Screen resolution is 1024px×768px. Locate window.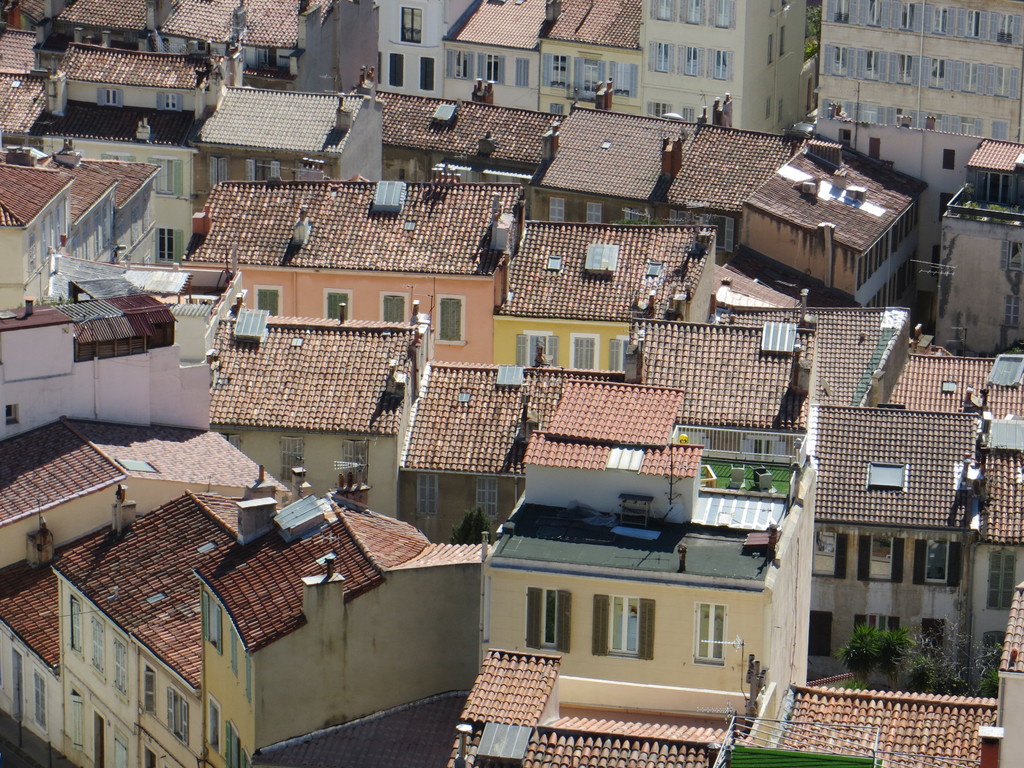
BBox(223, 434, 239, 447).
